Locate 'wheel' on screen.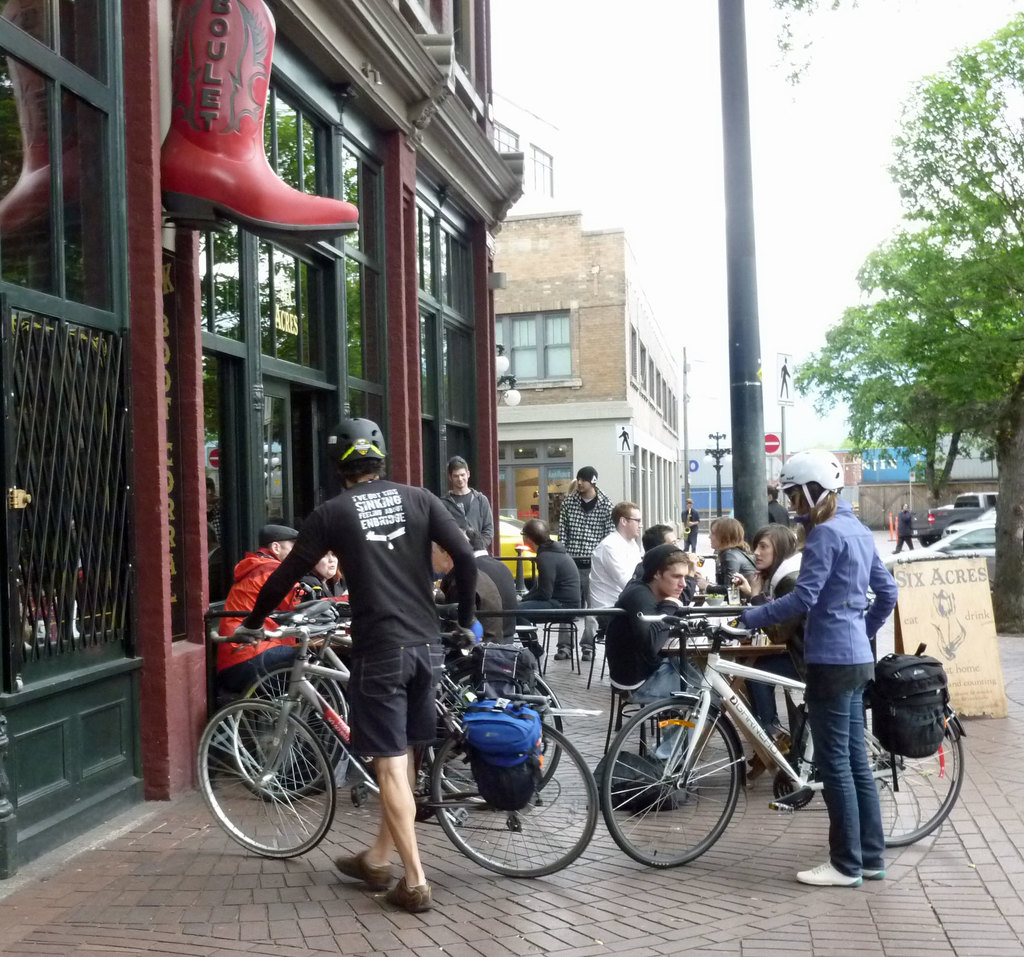
On screen at [x1=431, y1=719, x2=602, y2=876].
